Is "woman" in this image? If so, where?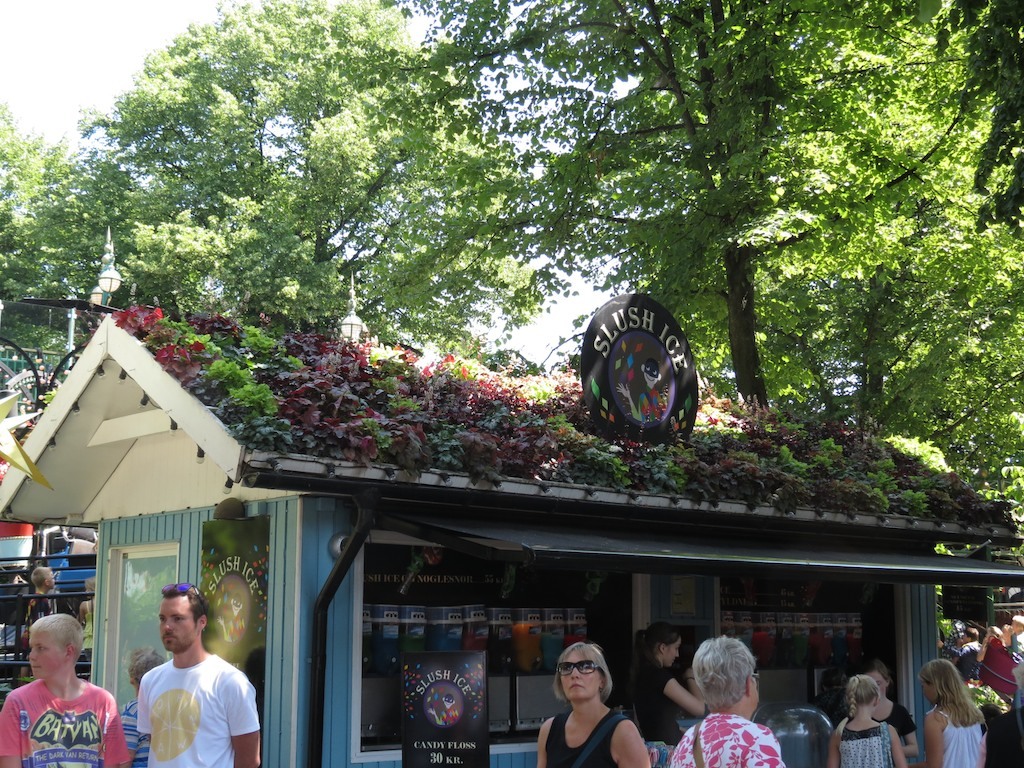
Yes, at locate(674, 637, 793, 767).
